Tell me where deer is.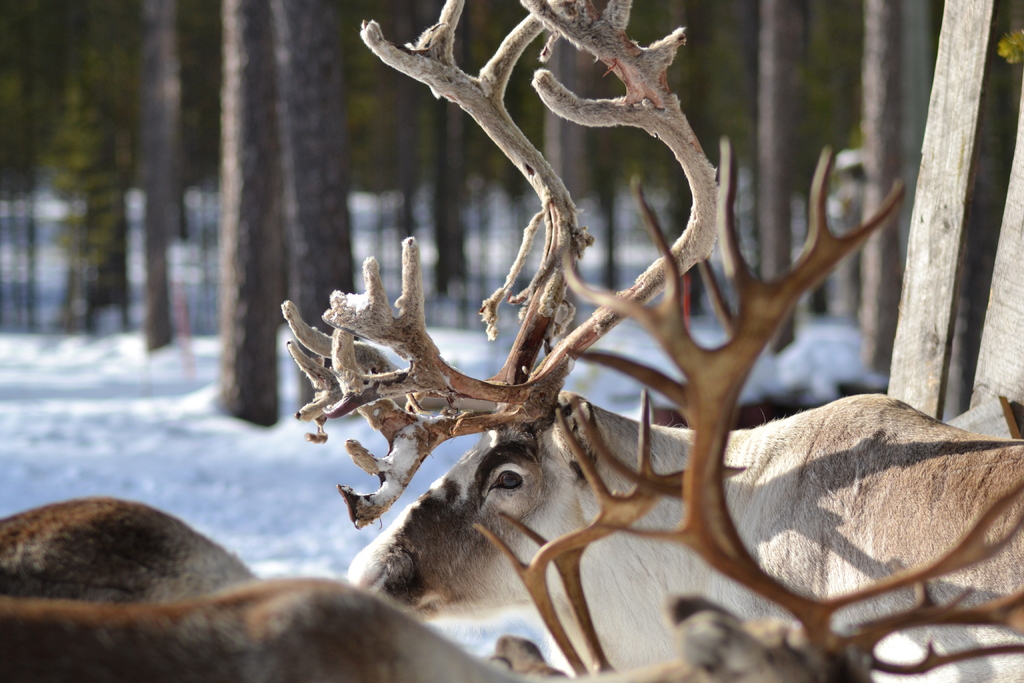
deer is at box(296, 0, 1021, 674).
